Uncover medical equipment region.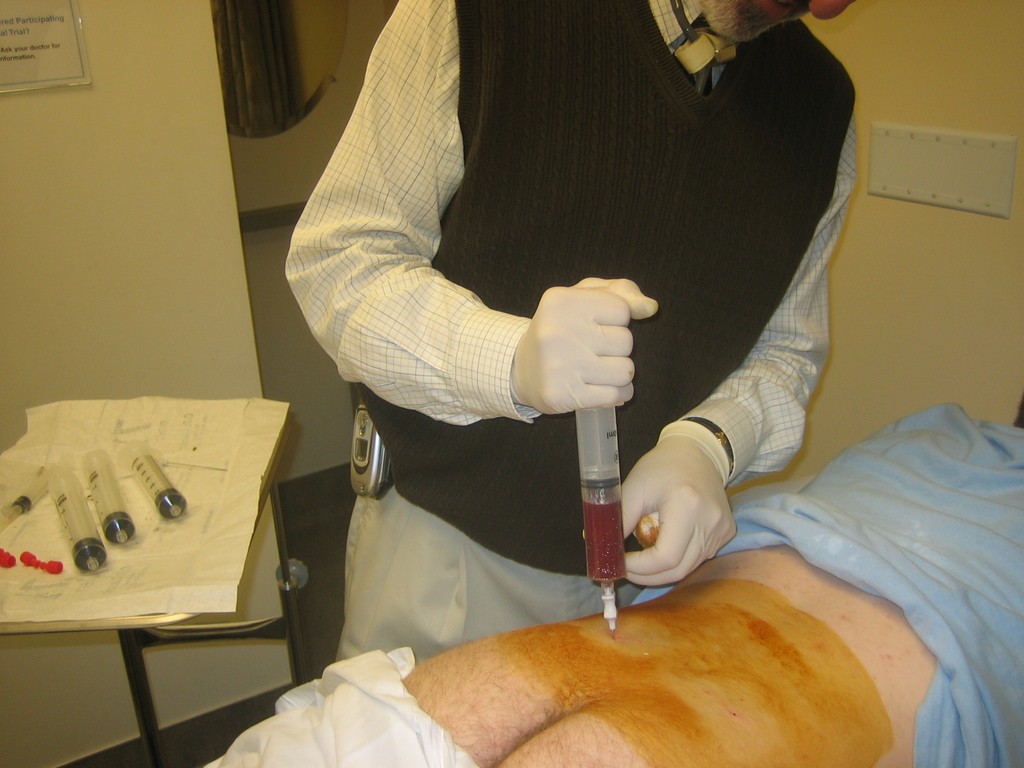
Uncovered: x1=116, y1=438, x2=186, y2=523.
